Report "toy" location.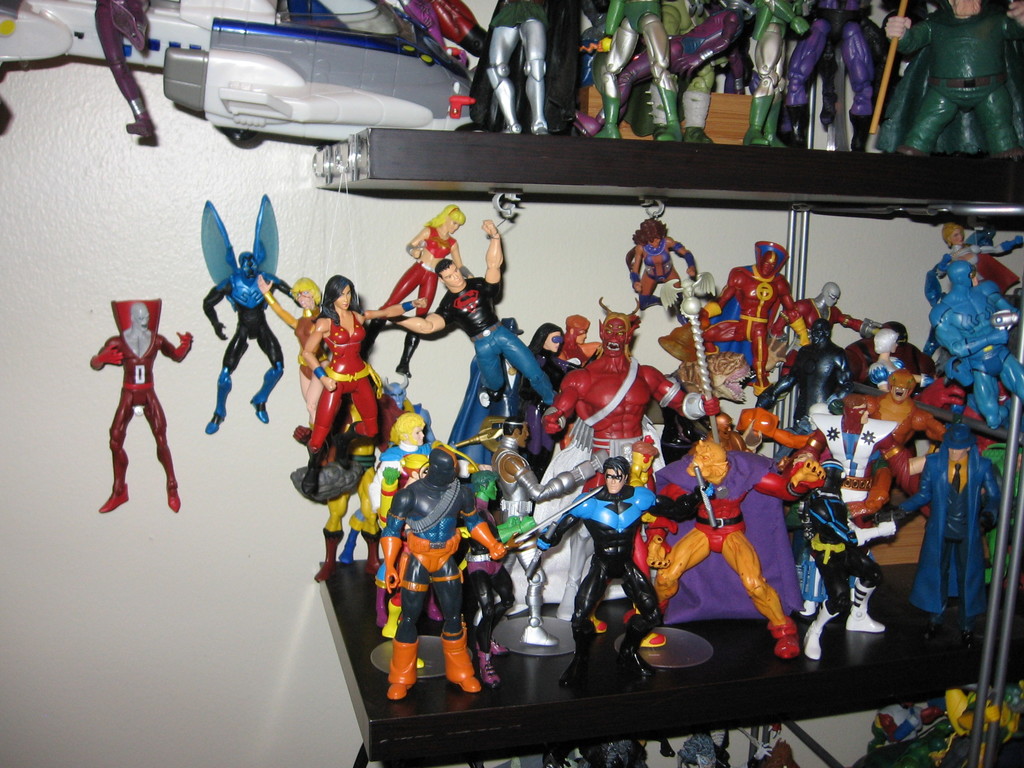
Report: {"x1": 92, "y1": 0, "x2": 159, "y2": 138}.
